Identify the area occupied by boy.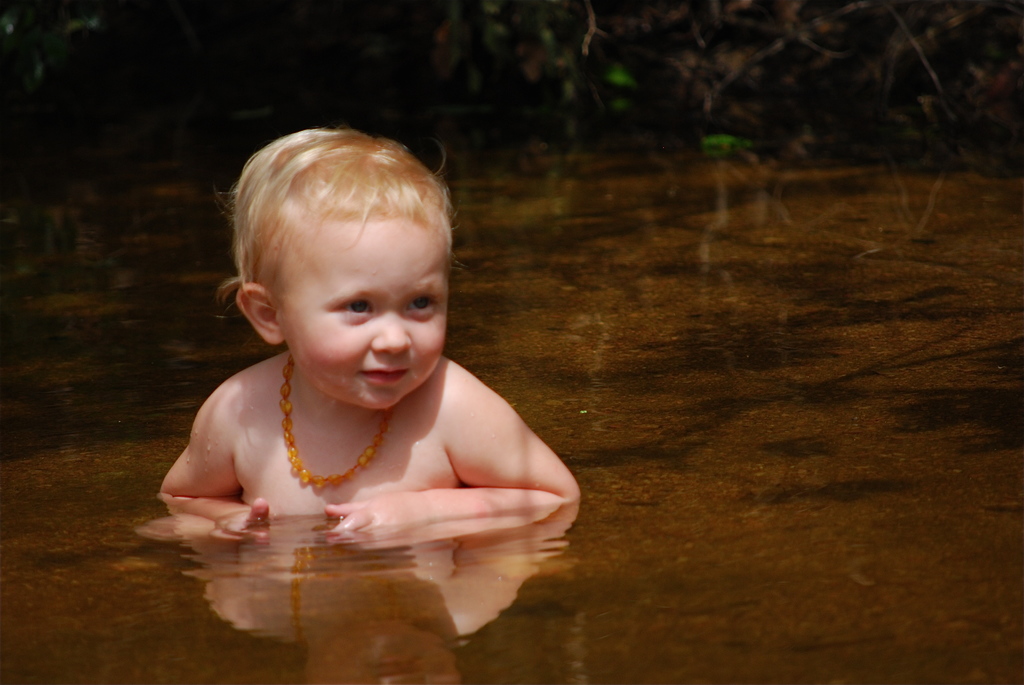
Area: <bbox>157, 119, 582, 546</bbox>.
